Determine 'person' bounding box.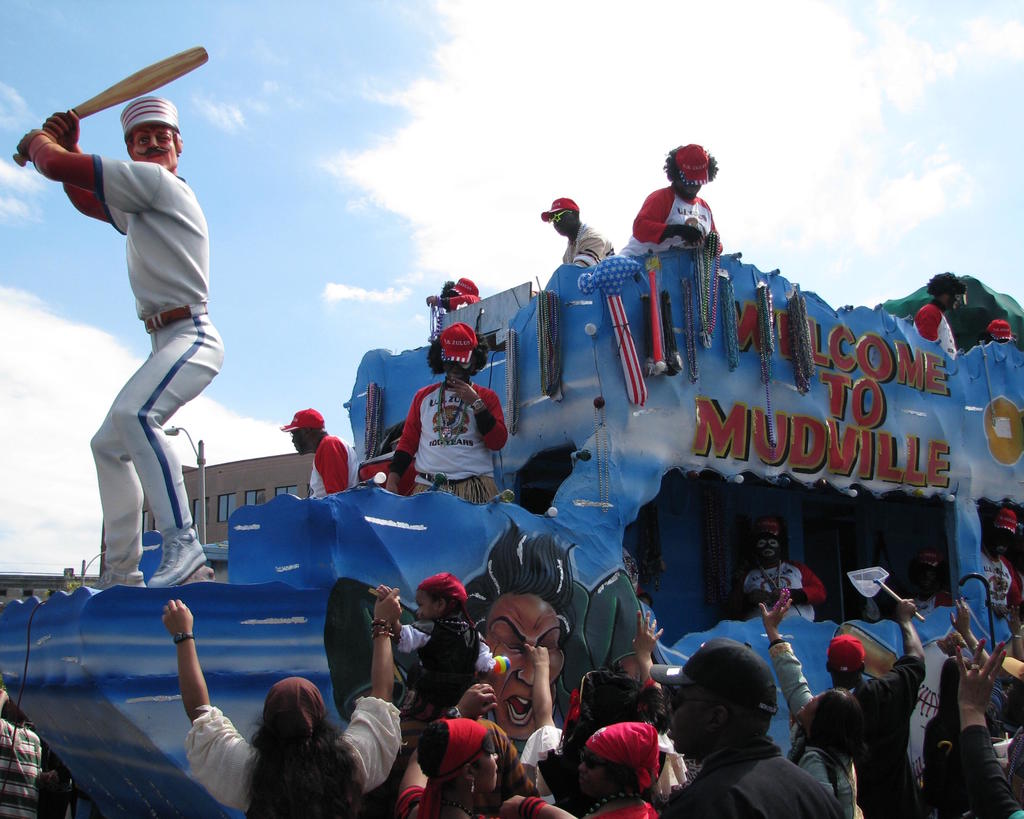
Determined: l=401, t=681, r=579, b=818.
